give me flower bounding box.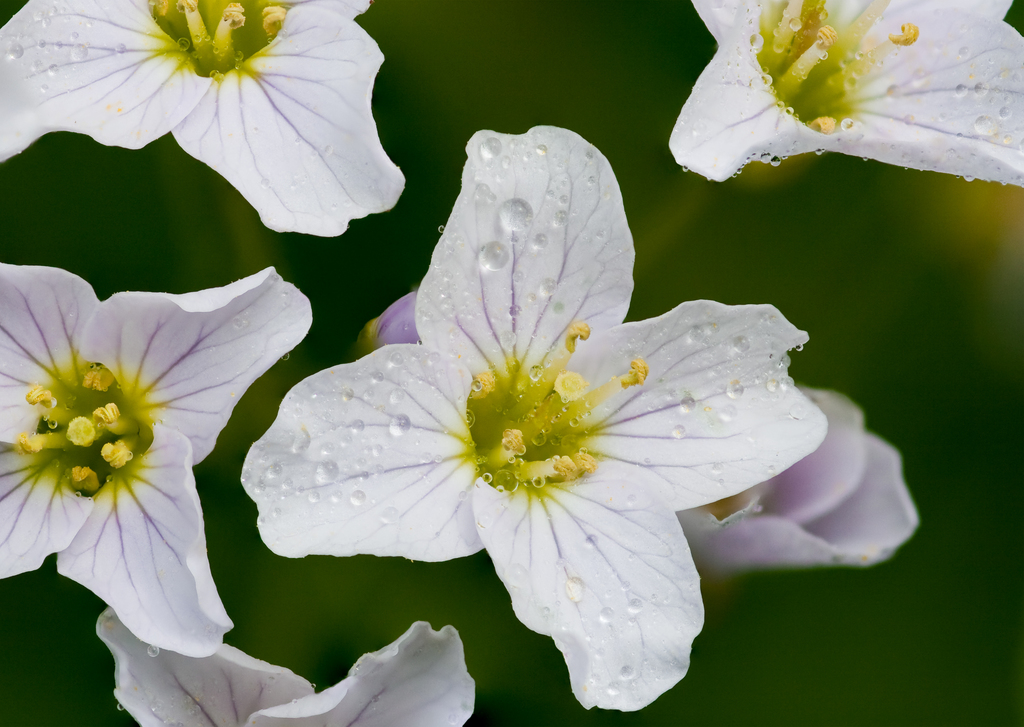
<bbox>665, 0, 1023, 216</bbox>.
